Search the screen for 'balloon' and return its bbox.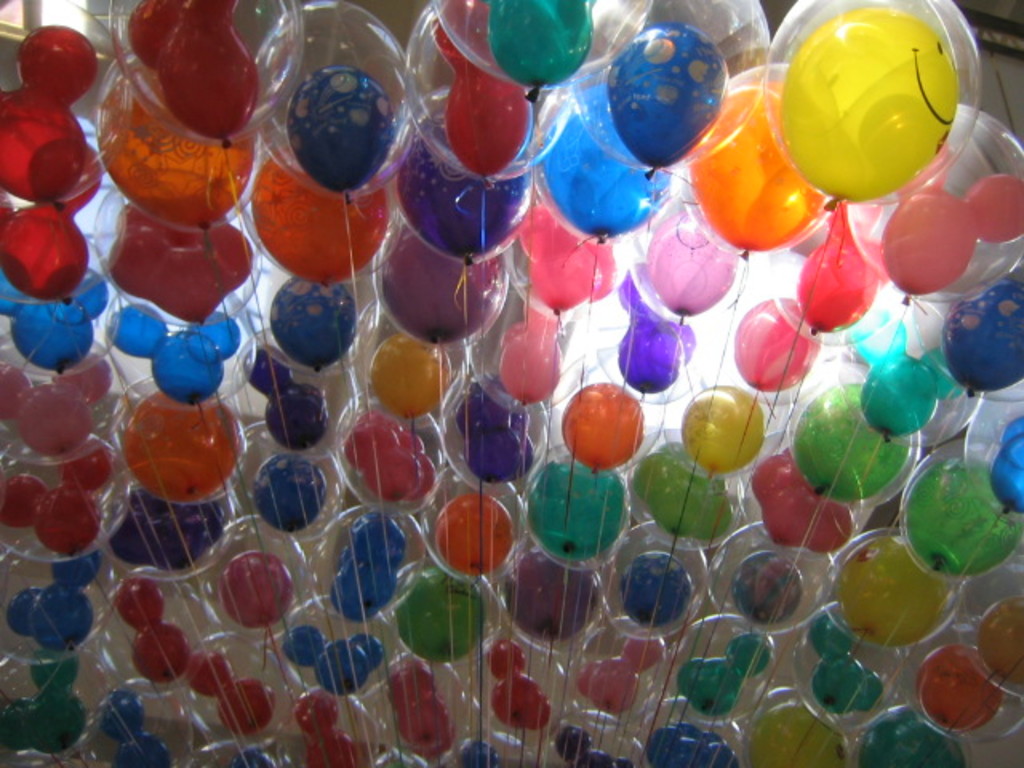
Found: box=[898, 638, 1022, 746].
